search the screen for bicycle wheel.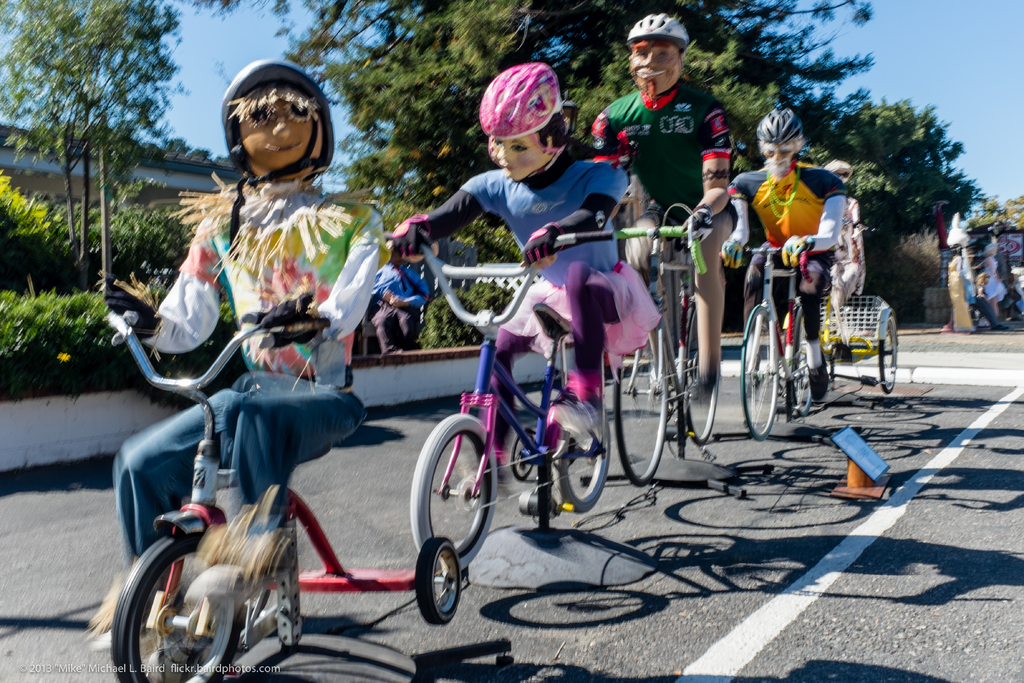
Found at detection(605, 299, 676, 486).
